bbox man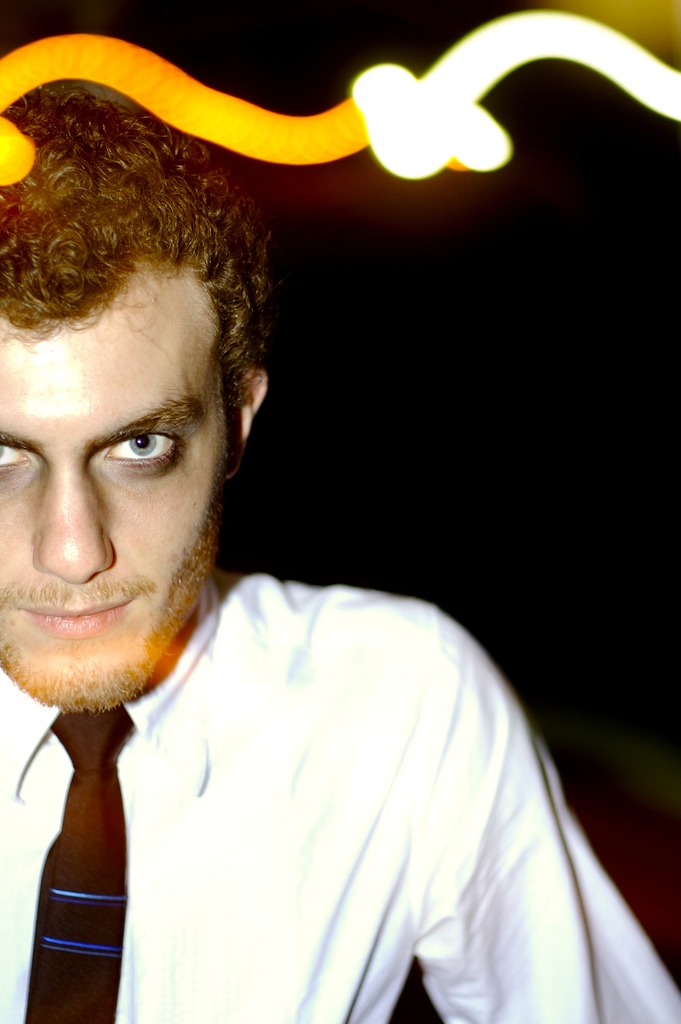
[0, 82, 675, 1023]
